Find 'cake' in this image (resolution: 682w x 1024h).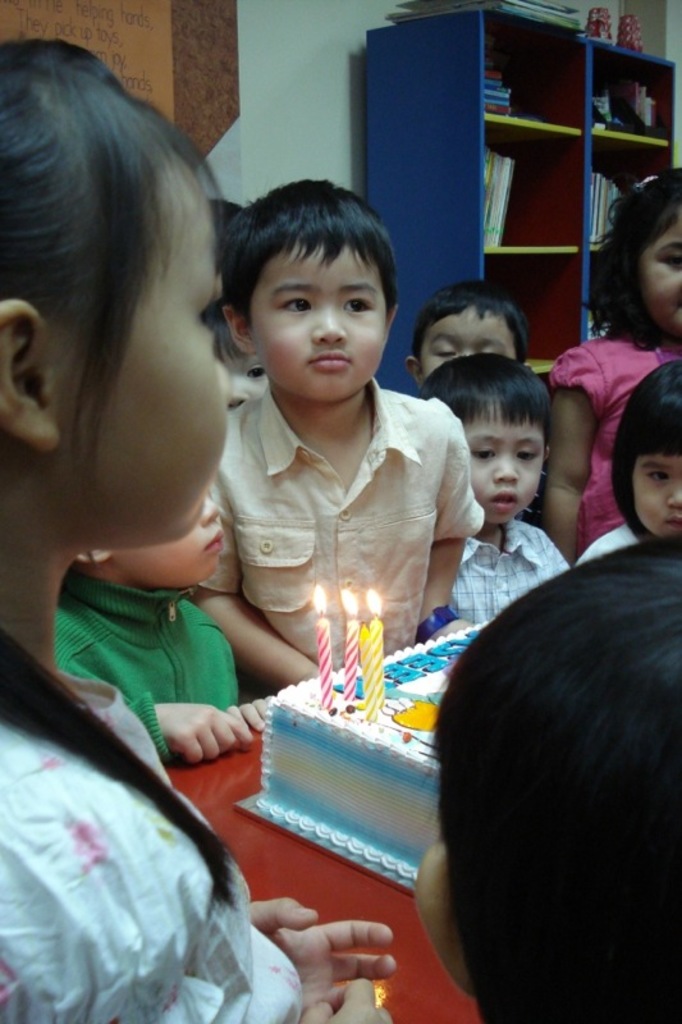
Rect(251, 617, 493, 895).
